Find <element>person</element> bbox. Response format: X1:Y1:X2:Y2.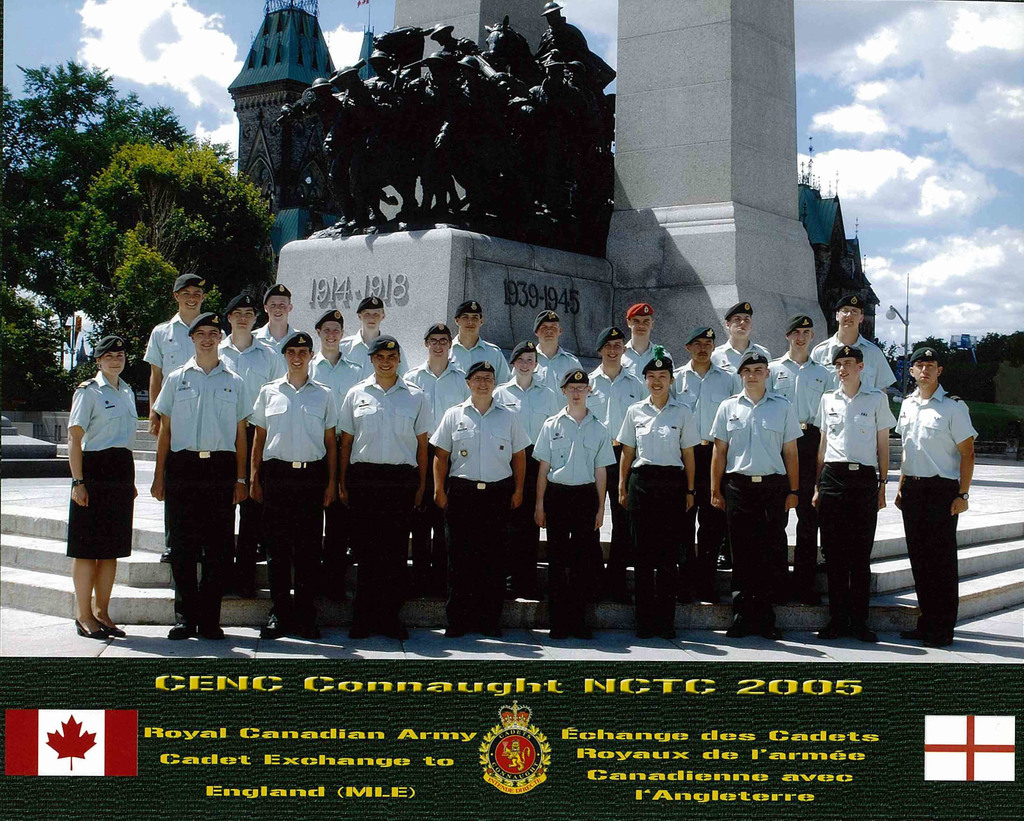
146:266:889:644.
